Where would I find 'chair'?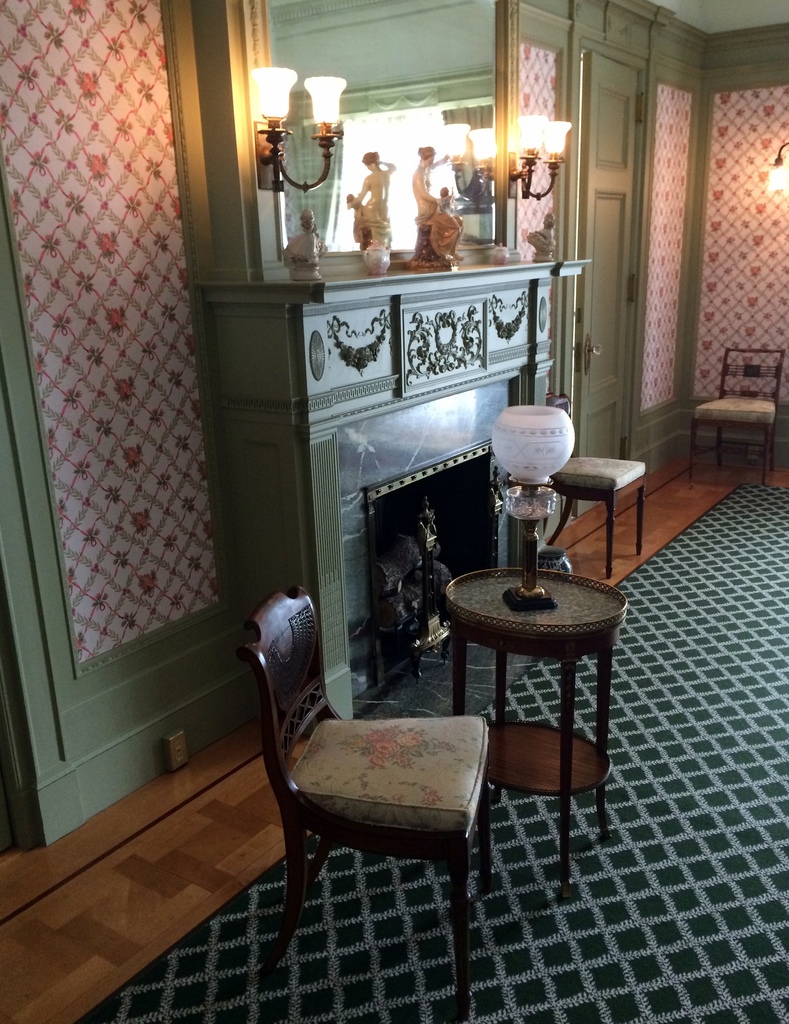
At (left=685, top=344, right=784, bottom=487).
